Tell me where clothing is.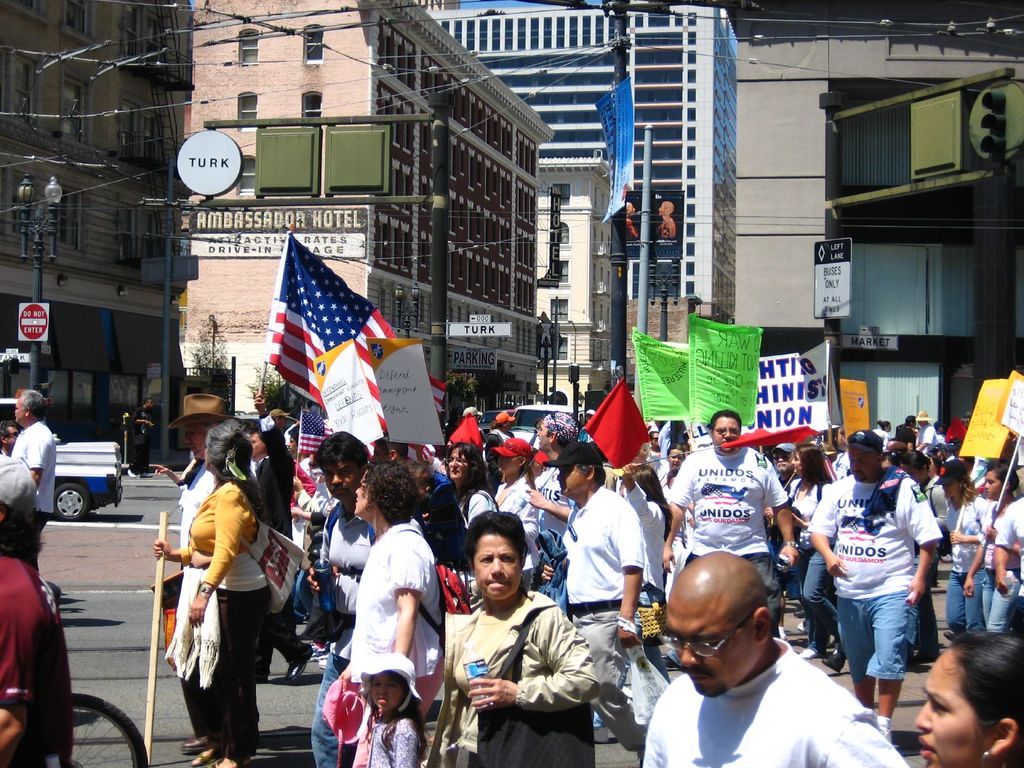
clothing is at [x1=348, y1=506, x2=449, y2=766].
